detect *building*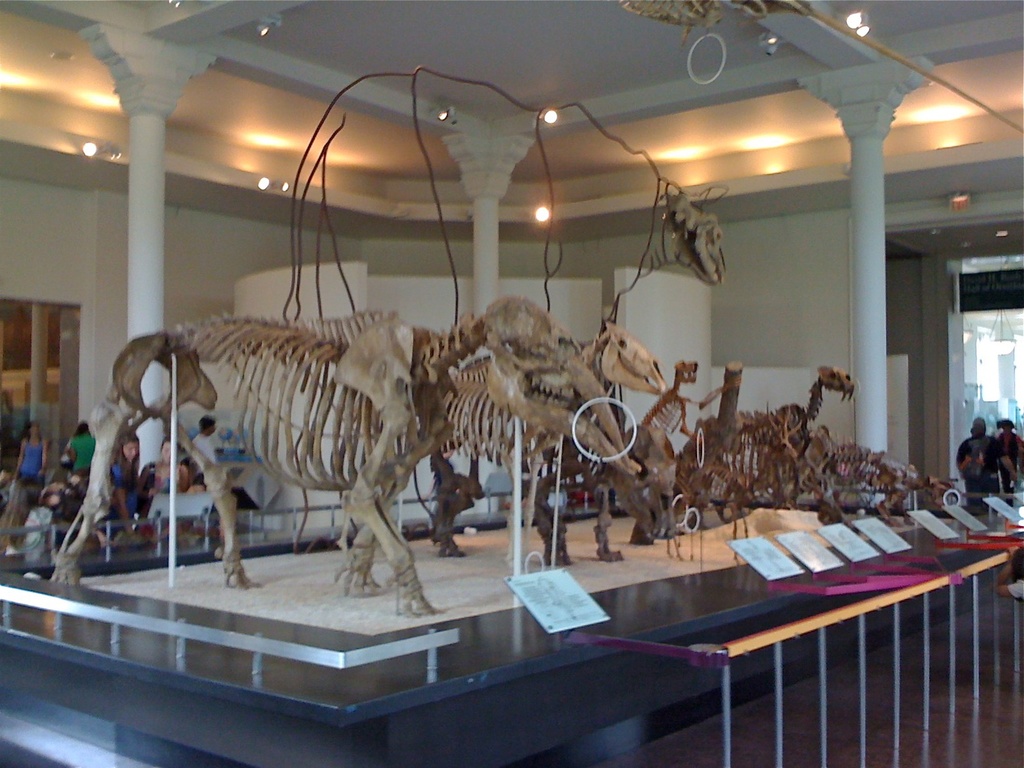
(0,0,1023,767)
